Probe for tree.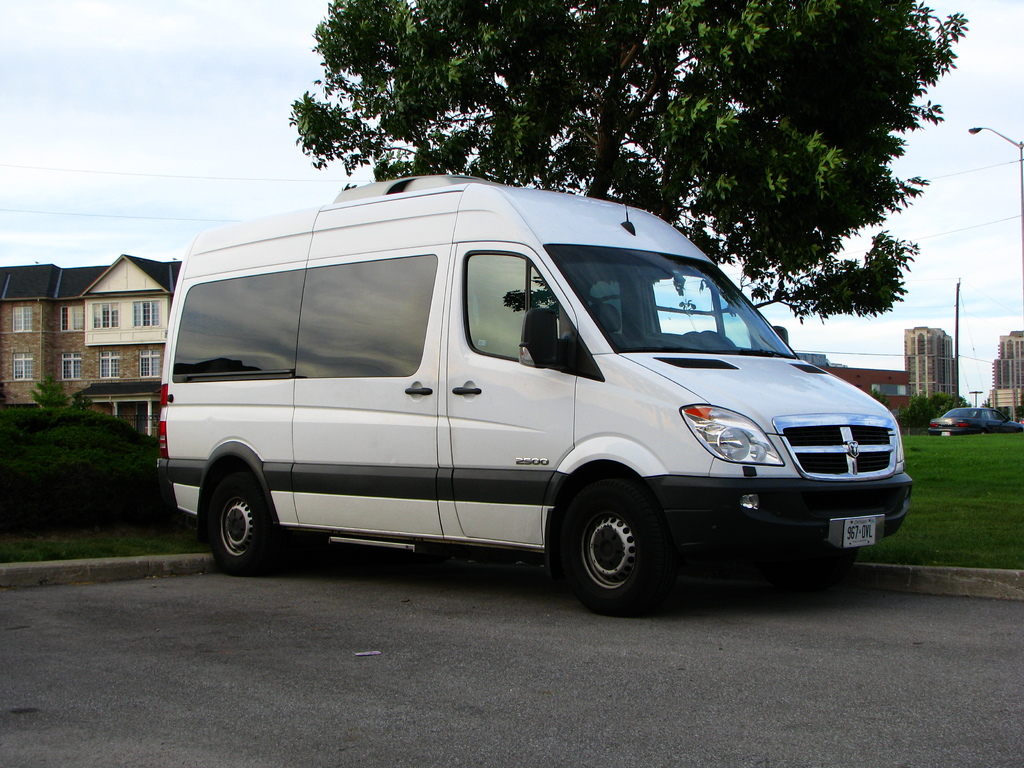
Probe result: detection(268, 0, 954, 364).
